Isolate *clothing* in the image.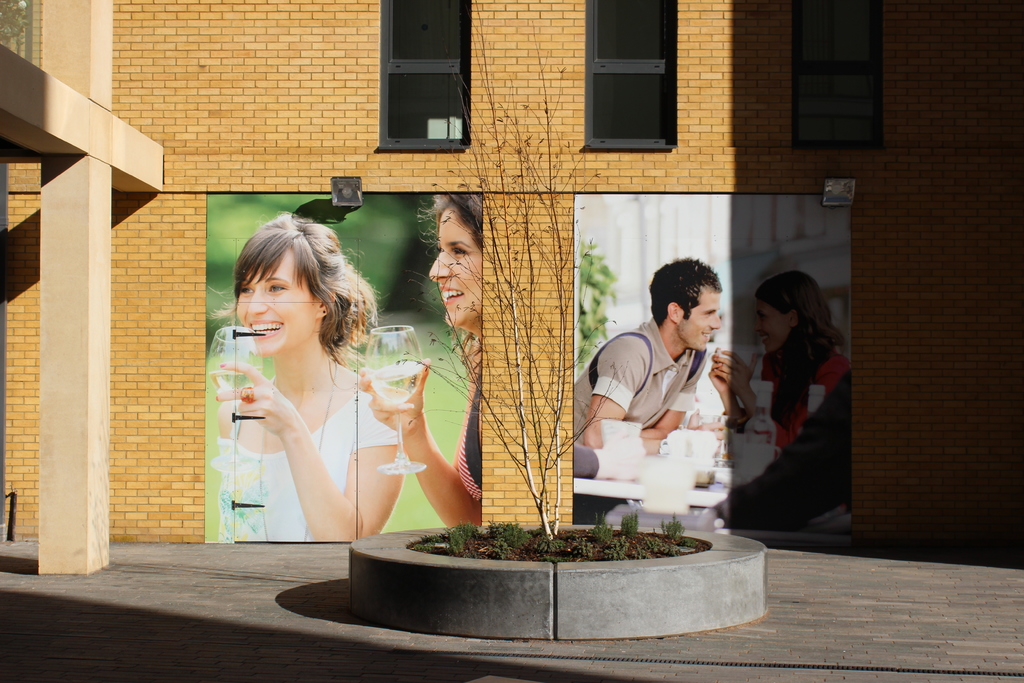
Isolated region: (456,370,486,506).
